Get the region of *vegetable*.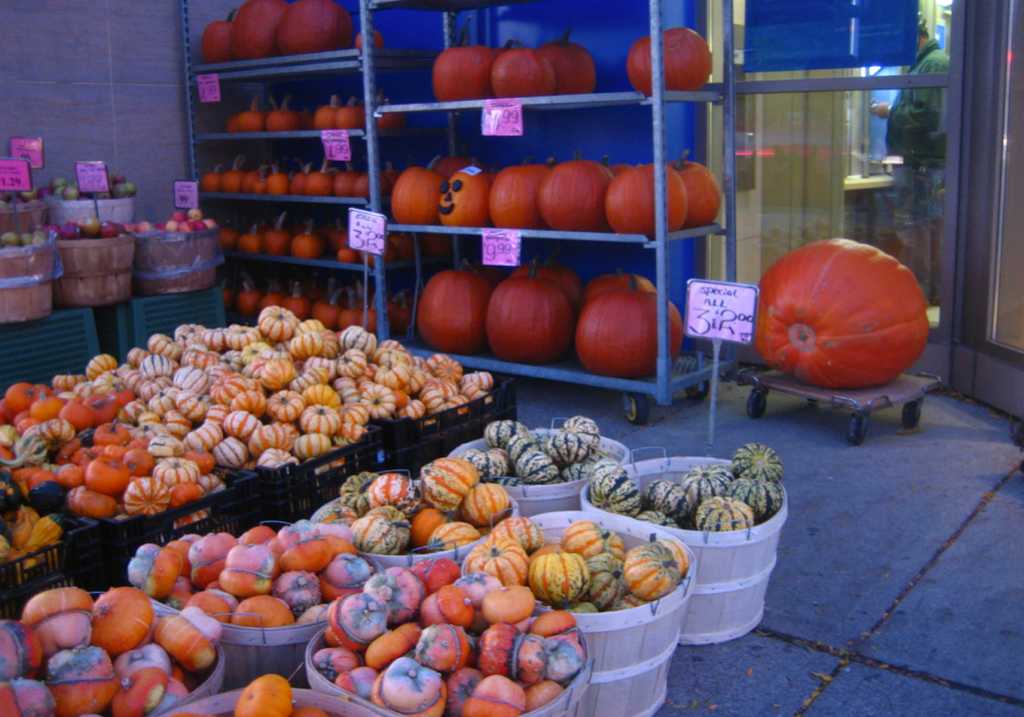
419,380,465,418.
